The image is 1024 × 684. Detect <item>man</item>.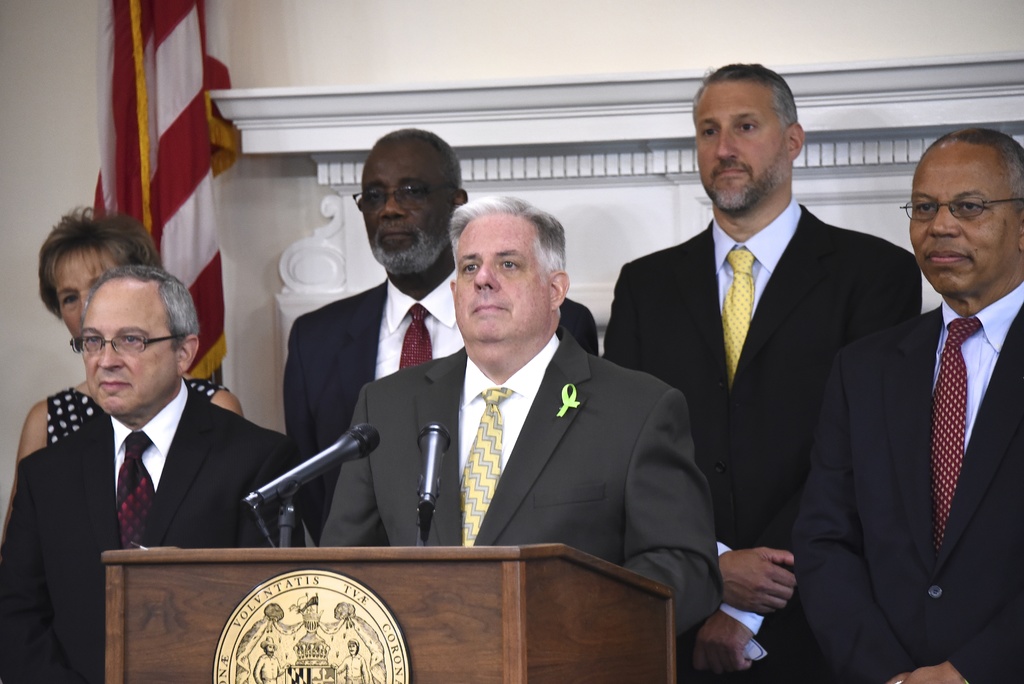
Detection: l=604, t=60, r=922, b=683.
